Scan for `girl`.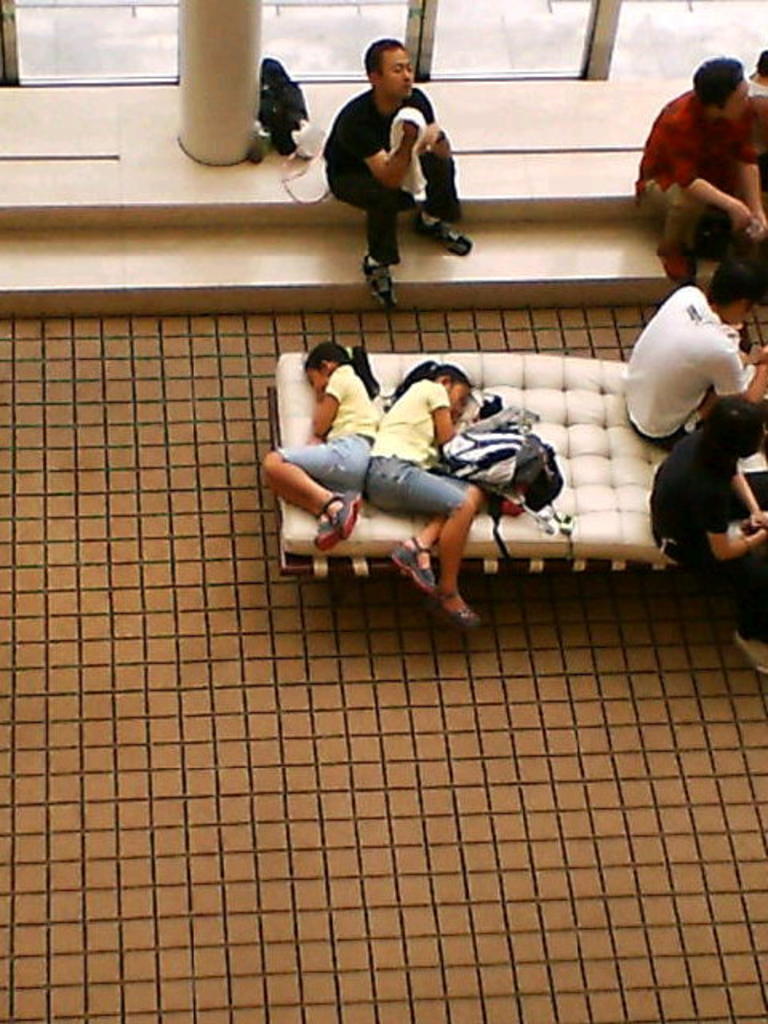
Scan result: 261/342/381/554.
